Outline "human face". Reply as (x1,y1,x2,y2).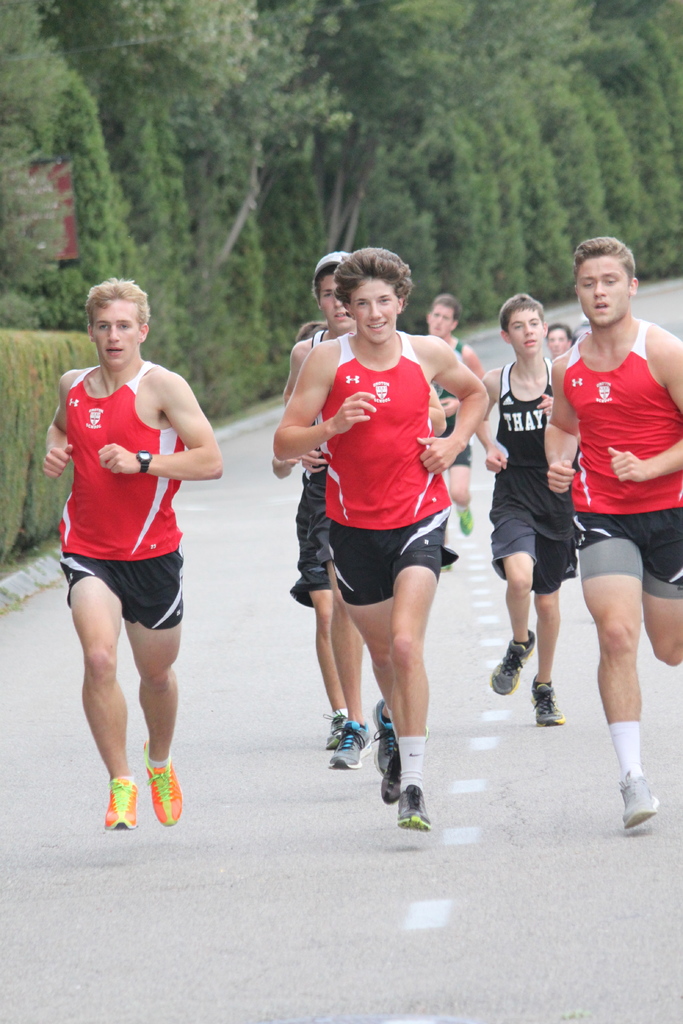
(573,255,633,321).
